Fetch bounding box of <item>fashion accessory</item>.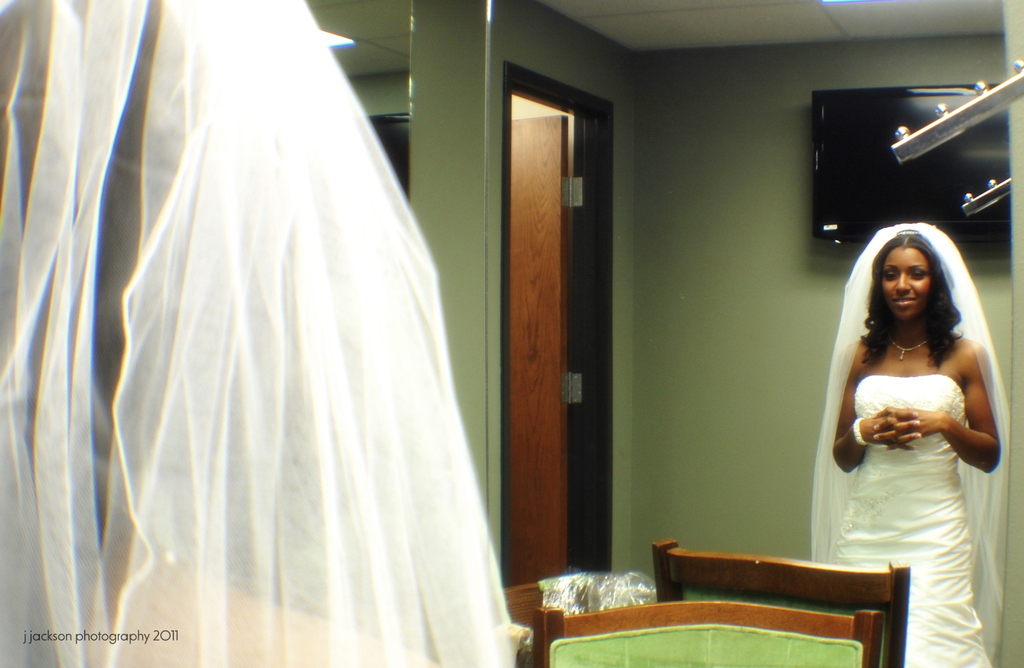
Bbox: <bbox>854, 416, 870, 446</bbox>.
